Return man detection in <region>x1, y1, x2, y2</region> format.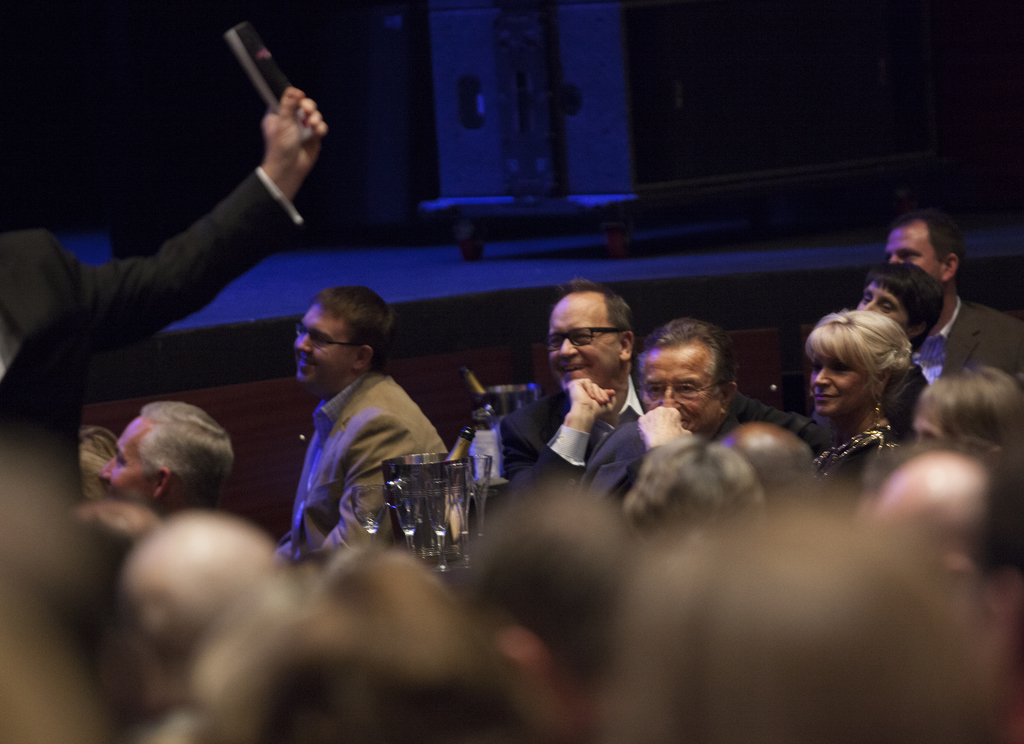
<region>885, 213, 1023, 400</region>.
